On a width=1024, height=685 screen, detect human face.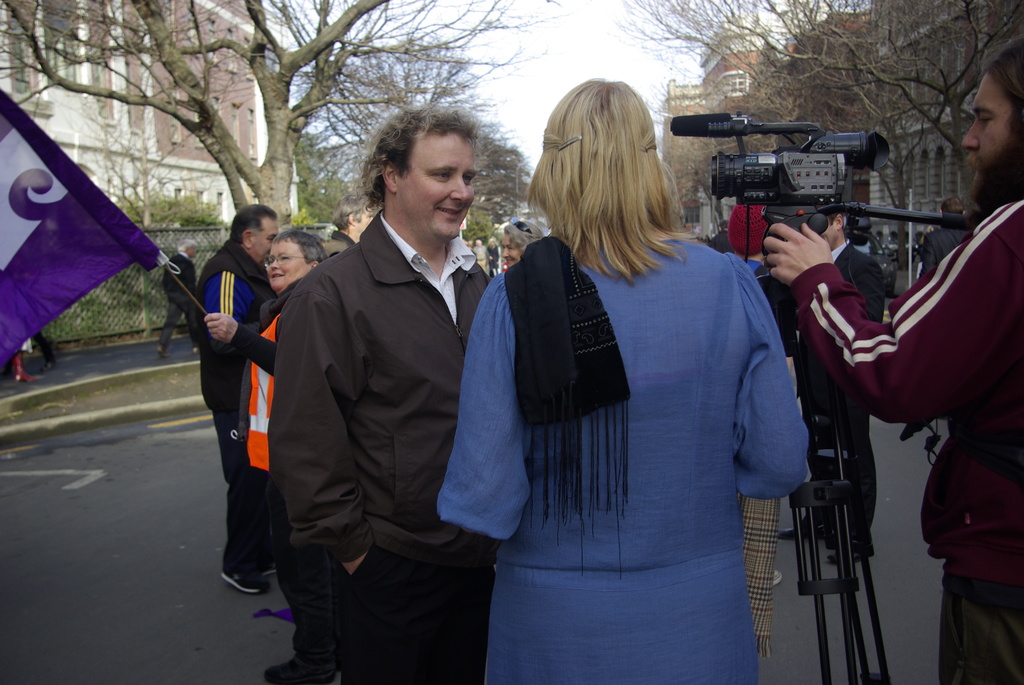
BBox(250, 216, 278, 261).
